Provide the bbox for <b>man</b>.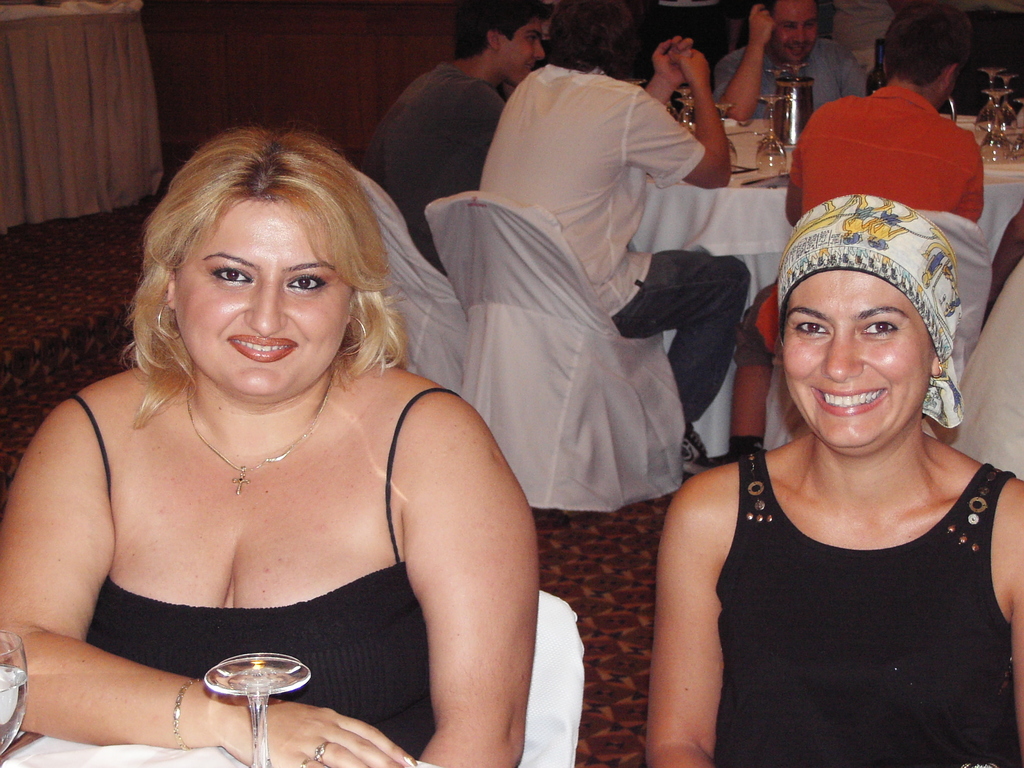
685 0 852 135.
